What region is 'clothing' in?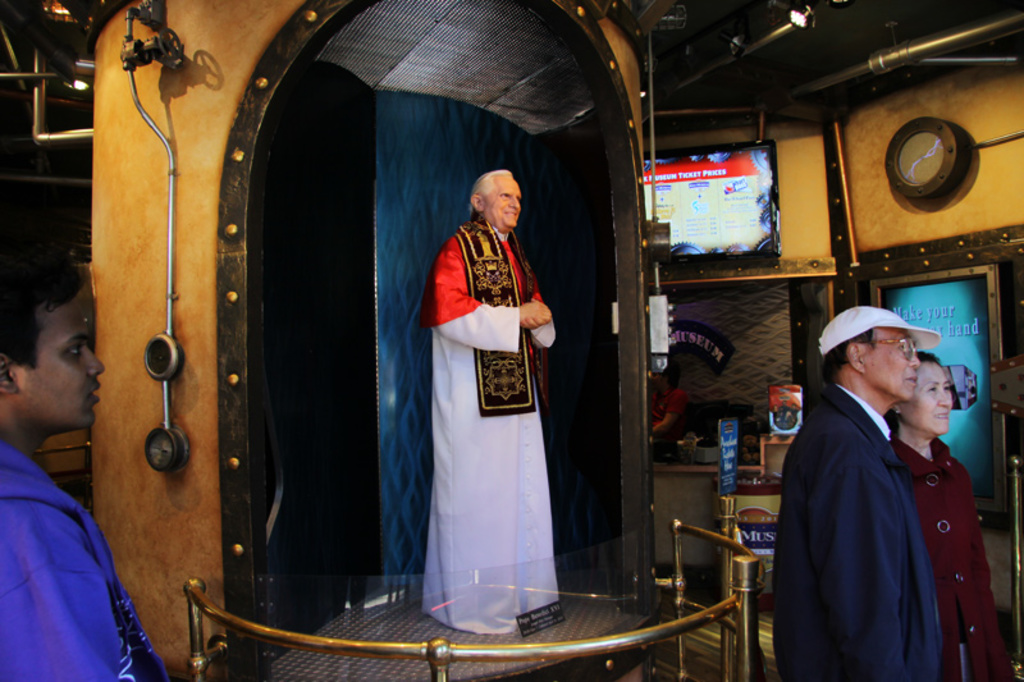
x1=774 y1=377 x2=948 y2=681.
